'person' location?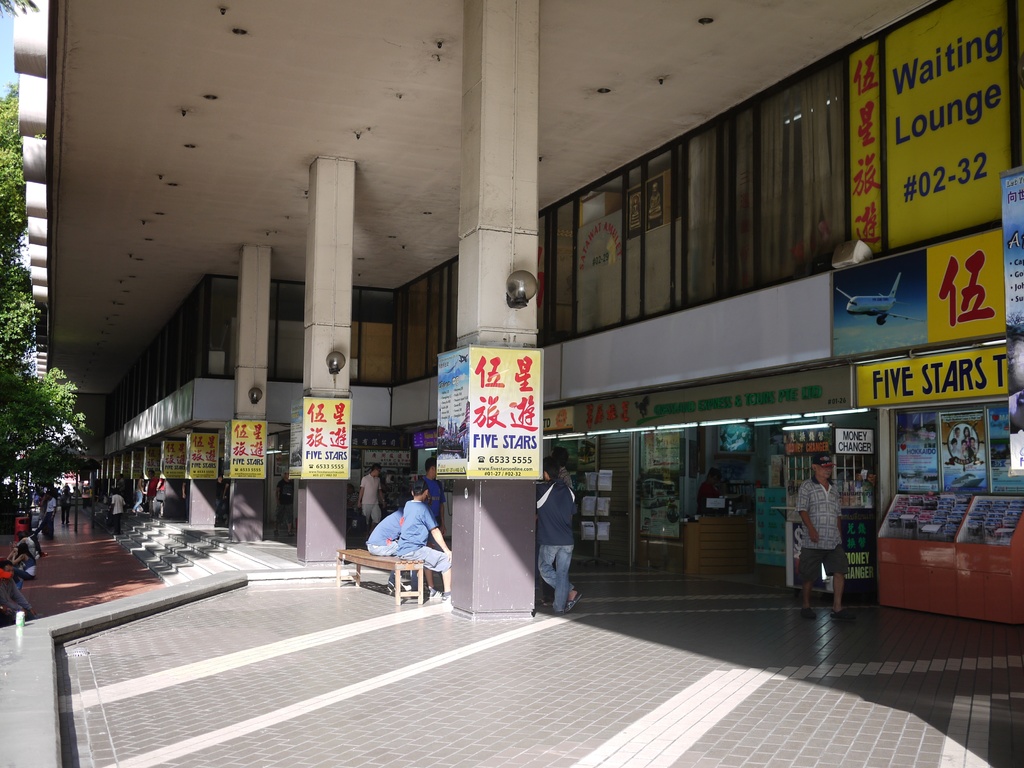
detection(12, 533, 36, 554)
